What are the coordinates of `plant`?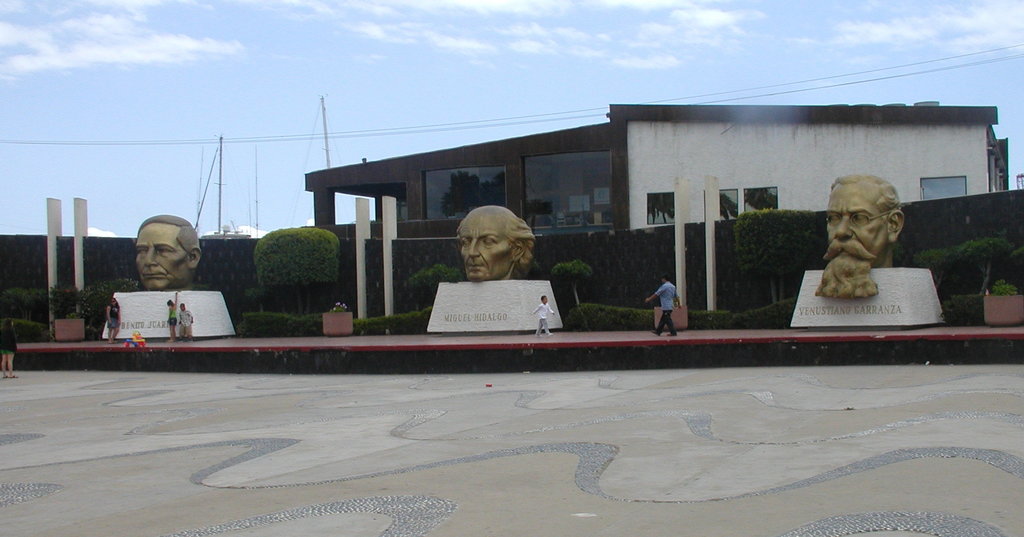
region(241, 309, 332, 335).
